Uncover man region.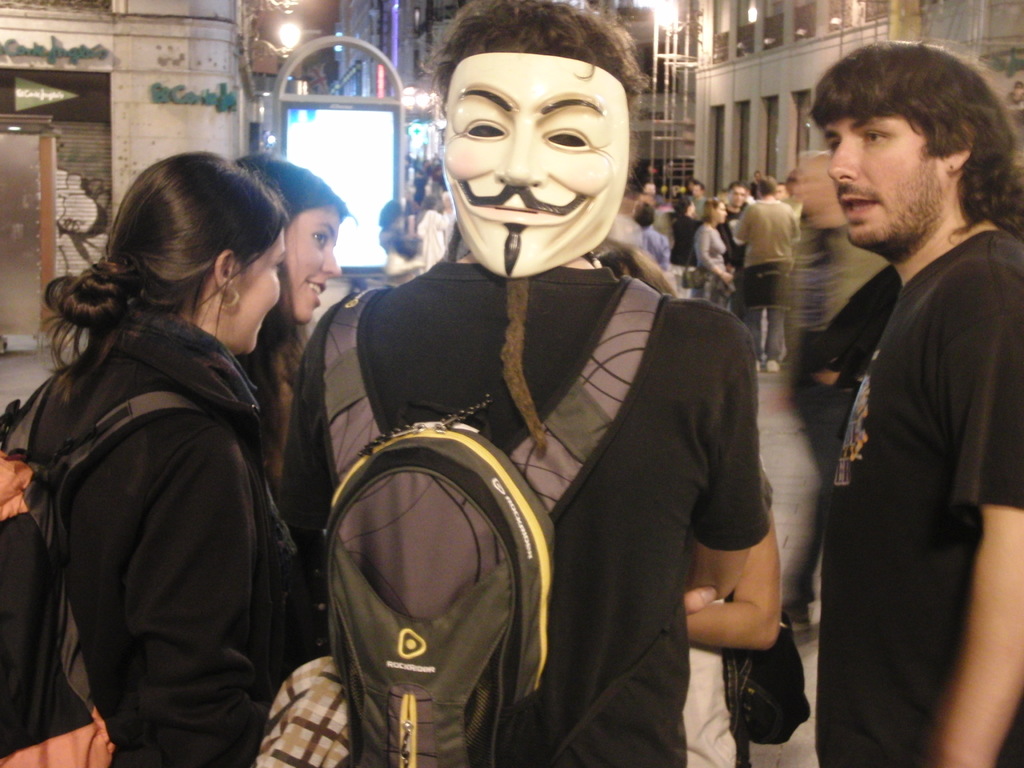
Uncovered: select_region(808, 44, 1023, 767).
